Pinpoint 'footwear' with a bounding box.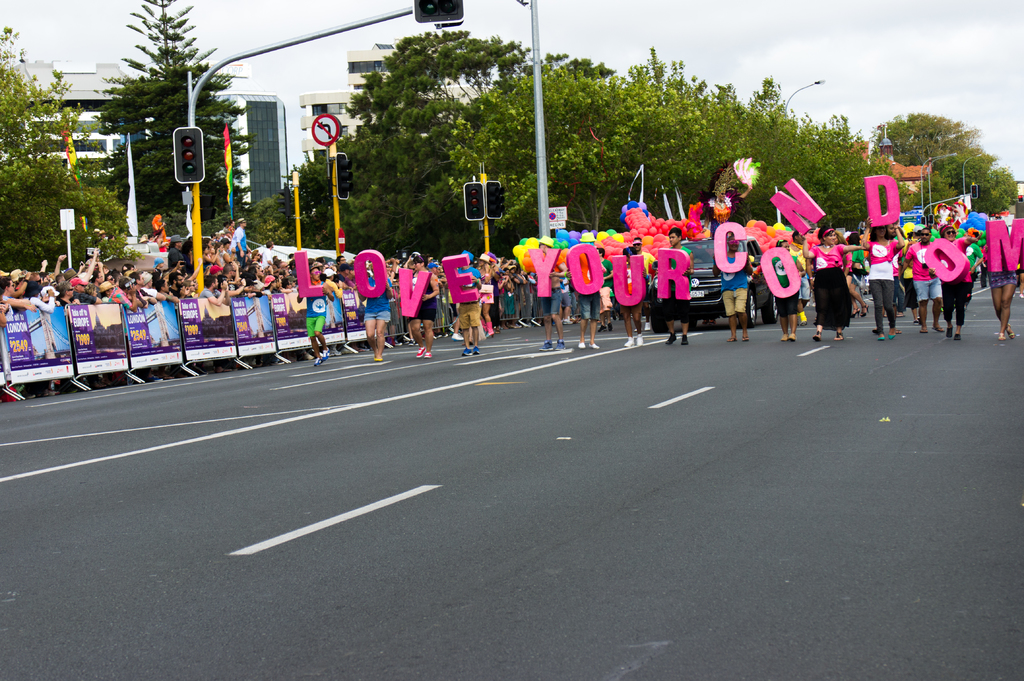
465:346:474:353.
